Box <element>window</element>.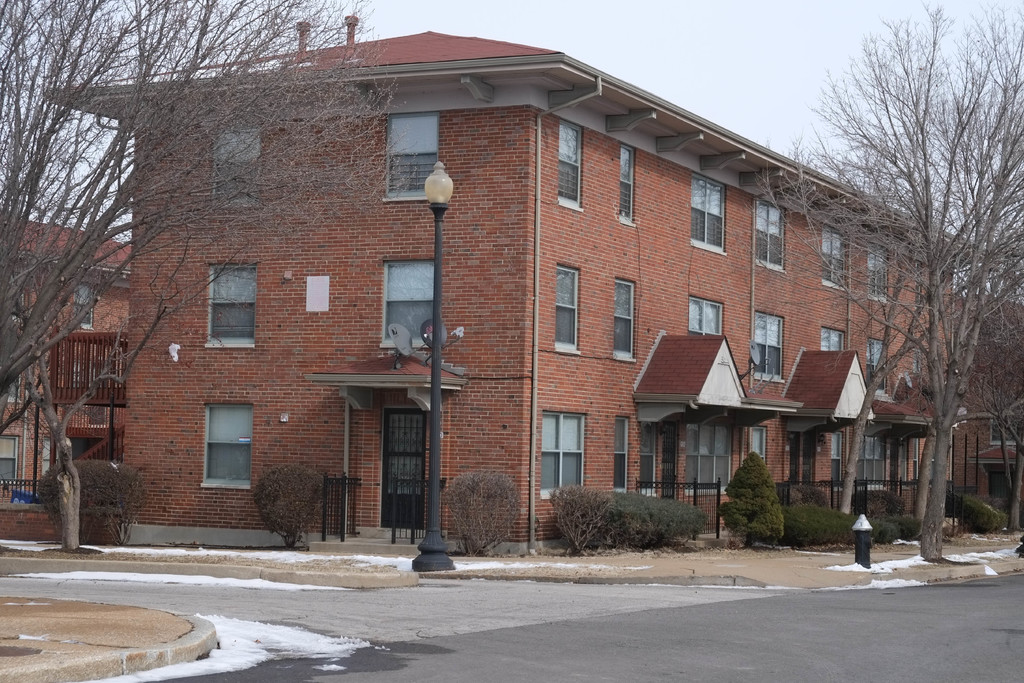
[x1=217, y1=129, x2=259, y2=206].
